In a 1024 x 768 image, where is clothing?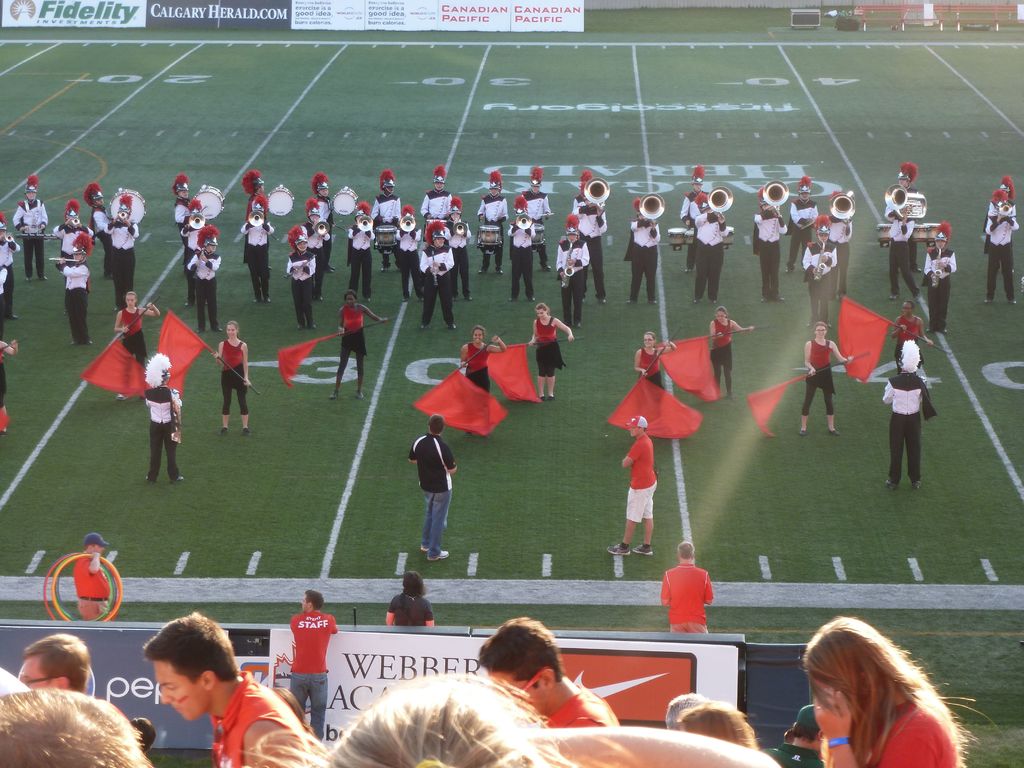
(left=449, top=222, right=472, bottom=288).
